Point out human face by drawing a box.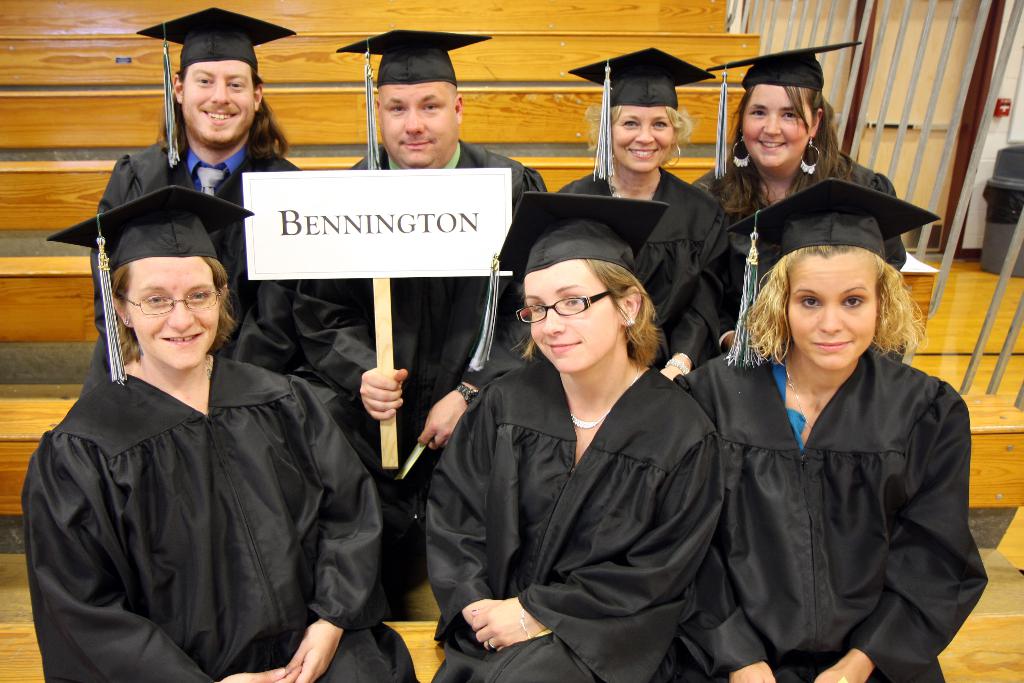
382:86:454:167.
